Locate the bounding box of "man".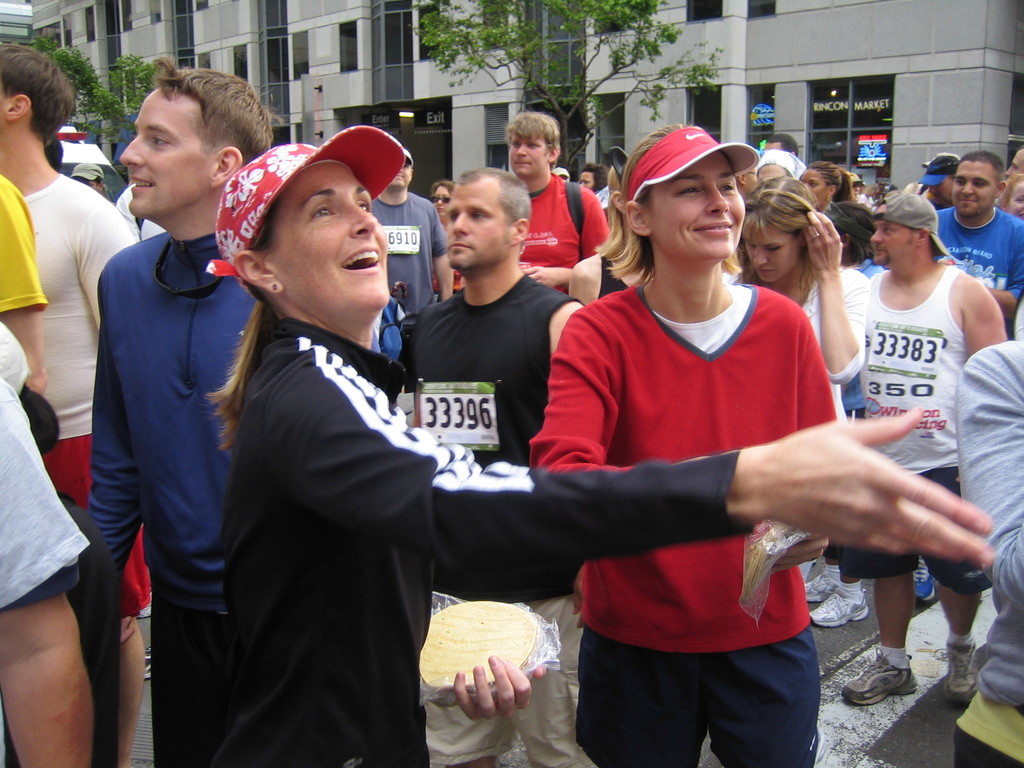
Bounding box: Rect(838, 189, 1006, 708).
